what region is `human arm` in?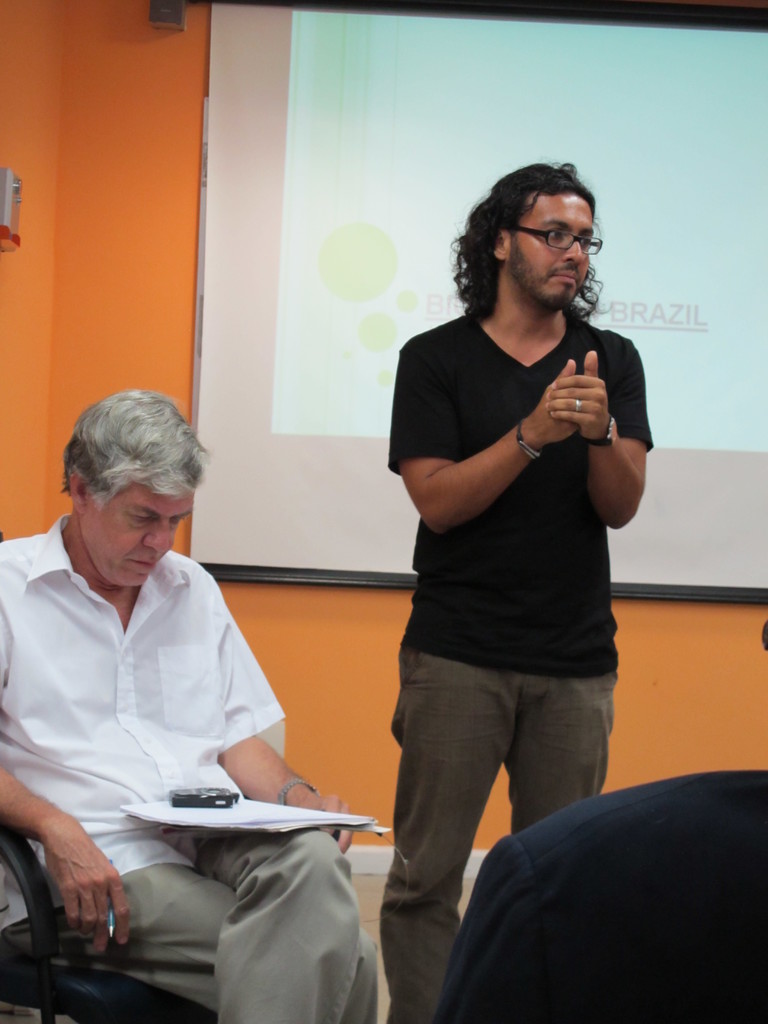
{"x1": 538, "y1": 340, "x2": 650, "y2": 540}.
